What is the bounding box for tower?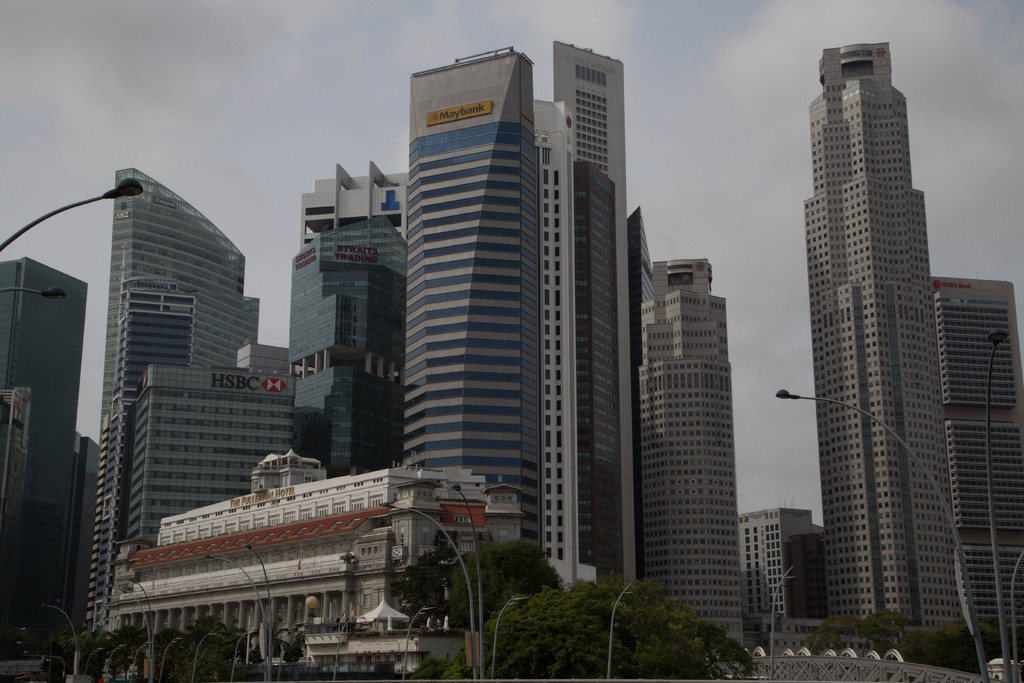
x1=89 y1=176 x2=235 y2=629.
